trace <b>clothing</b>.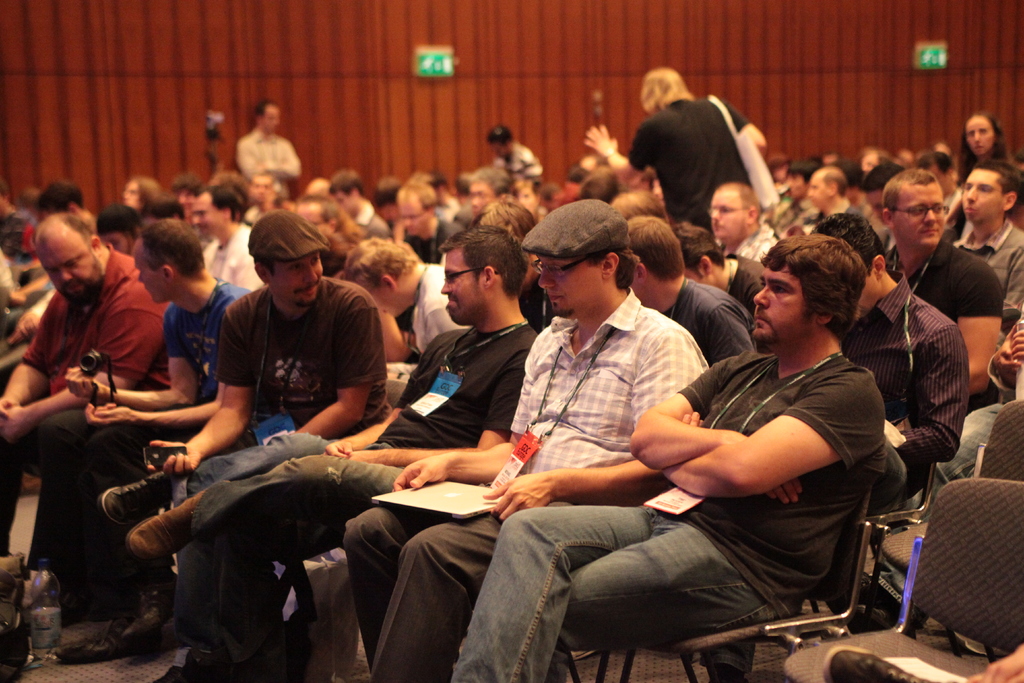
Traced to crop(720, 215, 779, 264).
